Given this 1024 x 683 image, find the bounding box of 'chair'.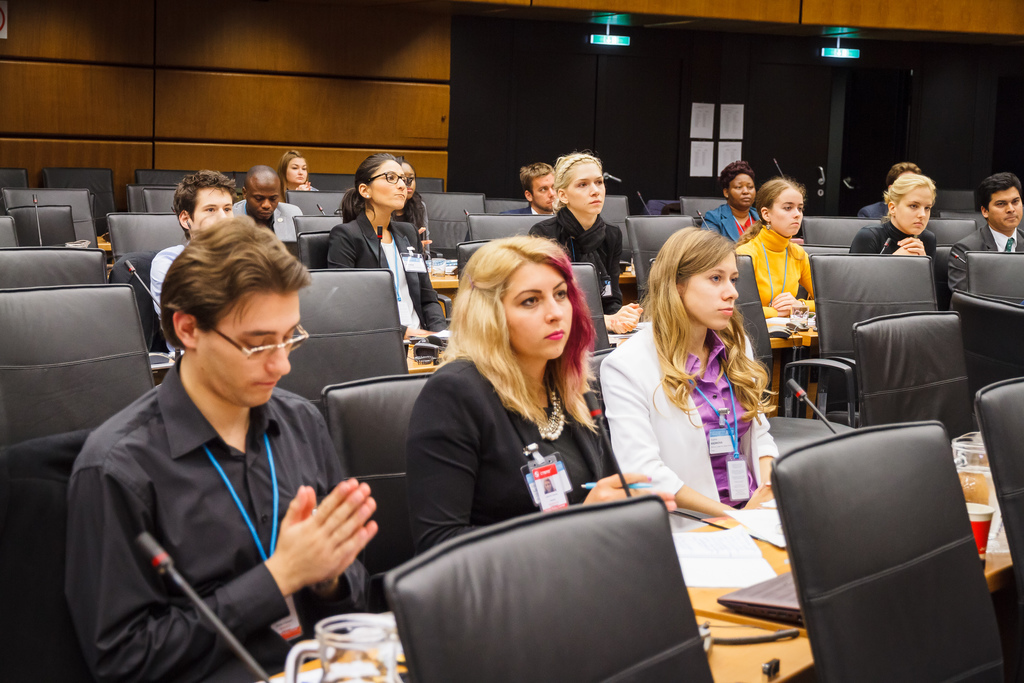
select_region(976, 372, 1023, 679).
